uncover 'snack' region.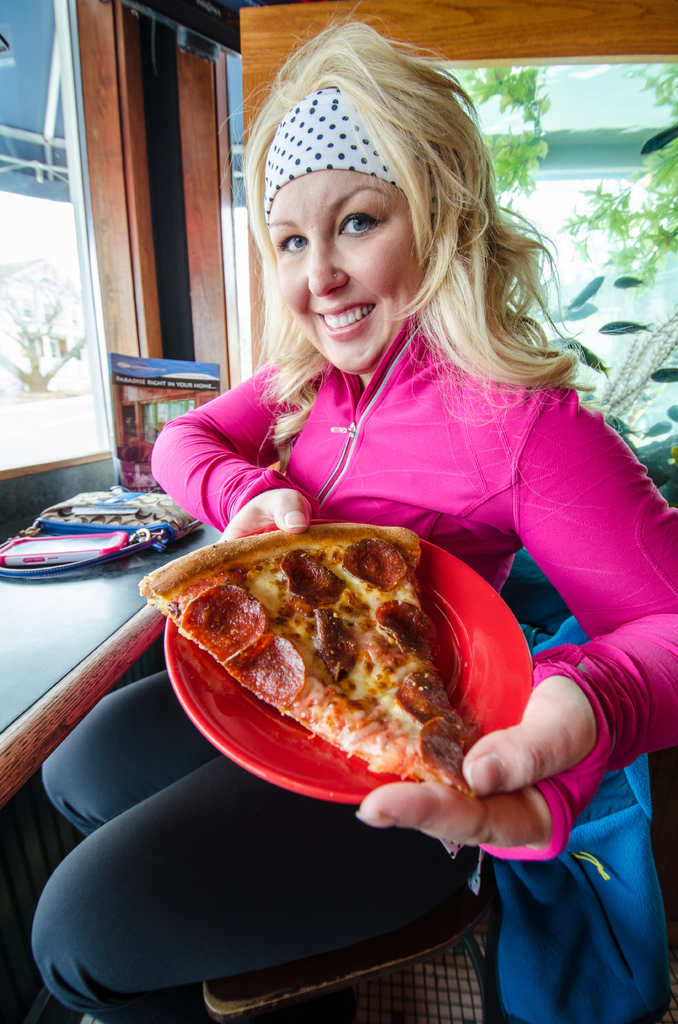
Uncovered: (x1=166, y1=520, x2=487, y2=820).
